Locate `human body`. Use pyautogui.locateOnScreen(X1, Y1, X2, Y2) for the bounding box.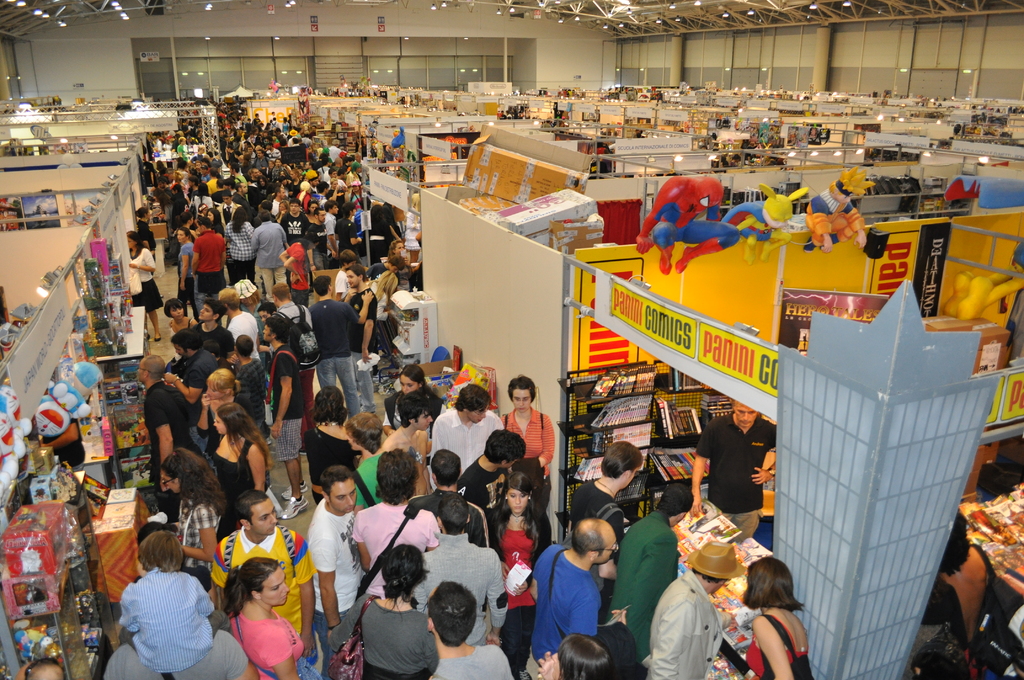
pyautogui.locateOnScreen(230, 597, 299, 679).
